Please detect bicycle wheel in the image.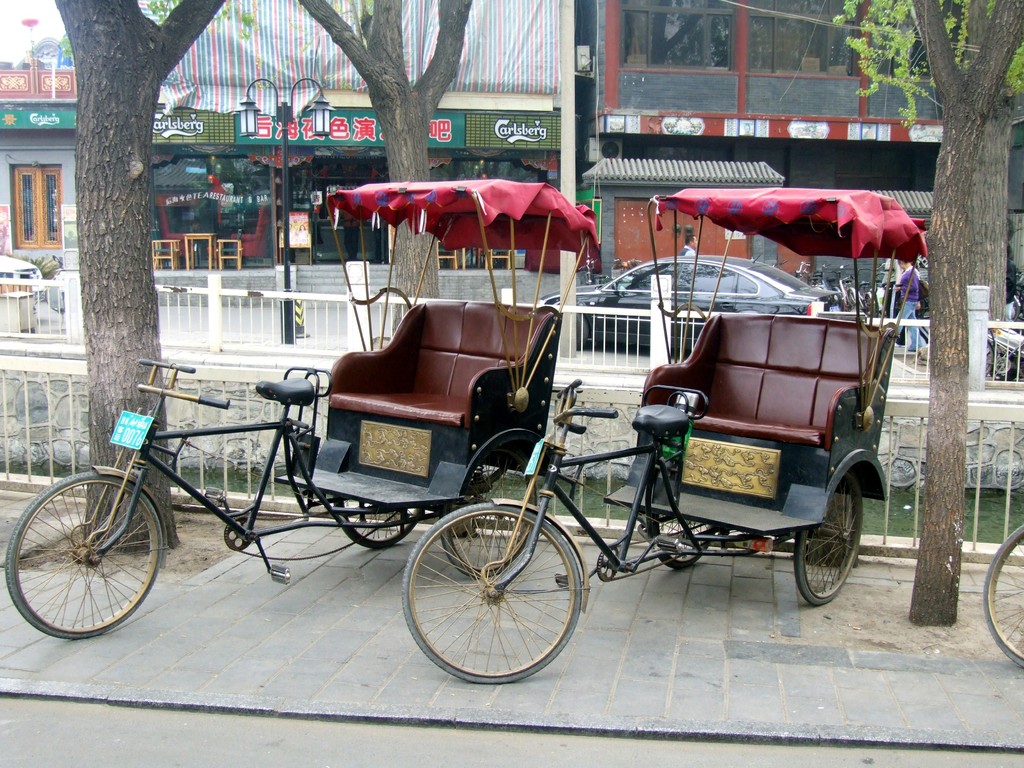
<box>790,467,862,611</box>.
